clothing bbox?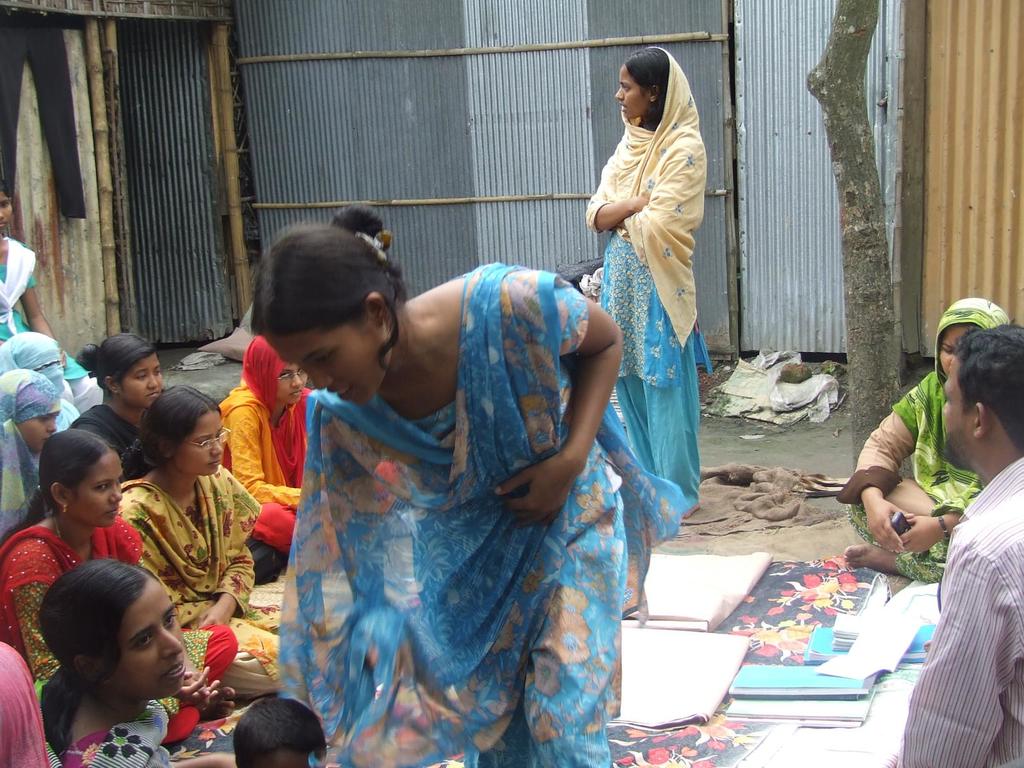
0,323,82,426
